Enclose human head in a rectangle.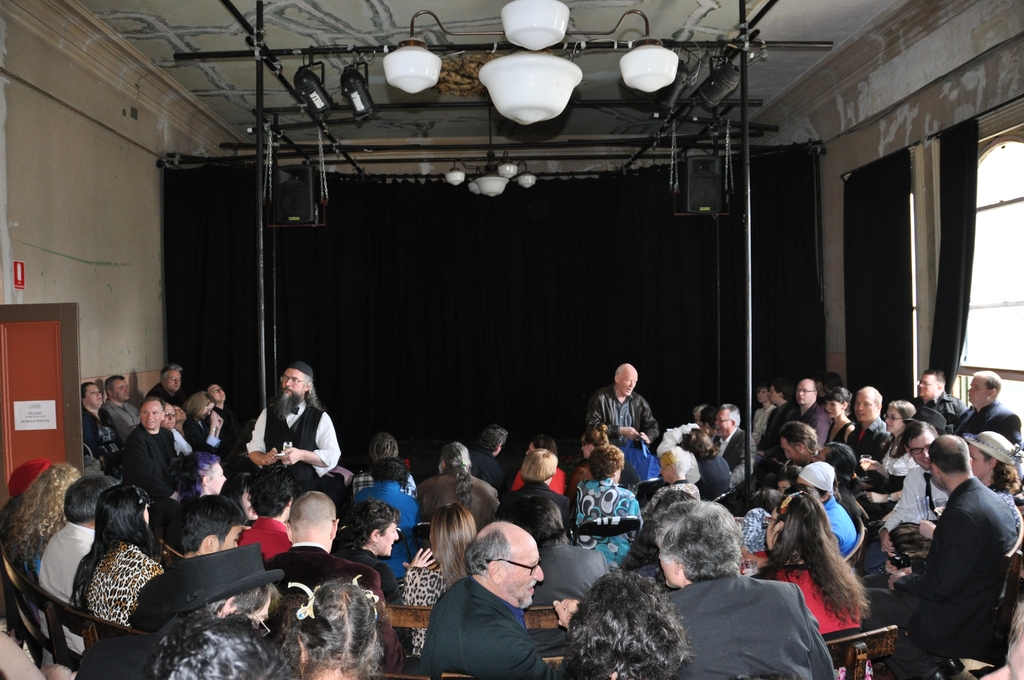
bbox=[916, 369, 947, 403].
